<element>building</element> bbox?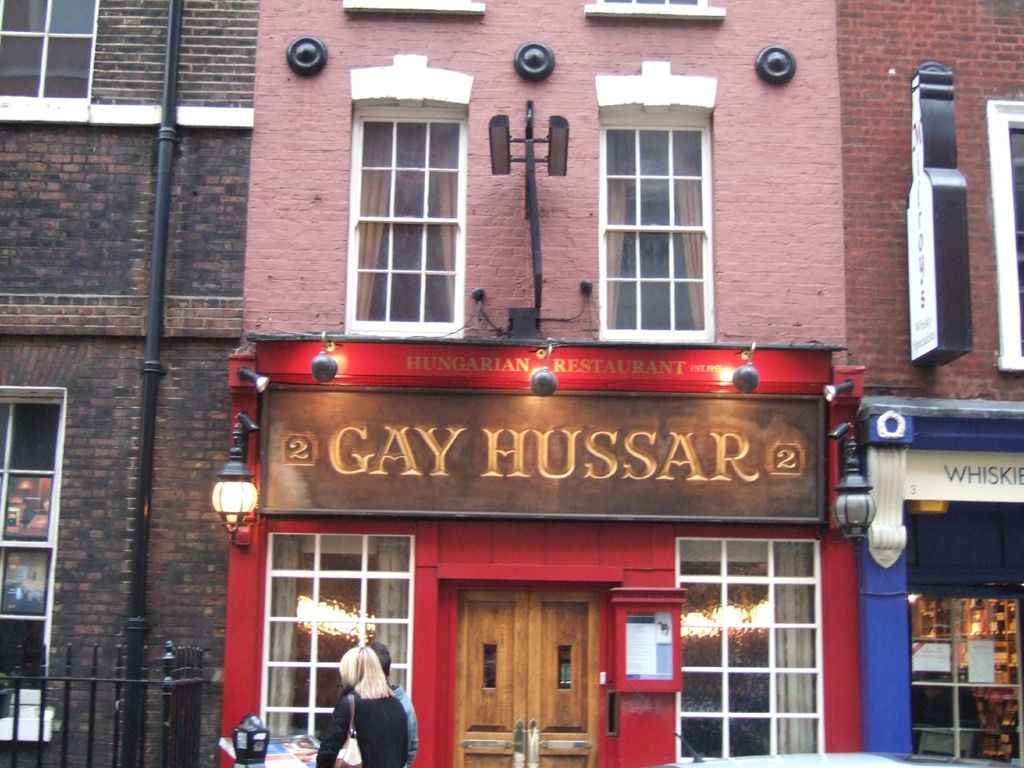
x1=220 y1=2 x2=864 y2=767
